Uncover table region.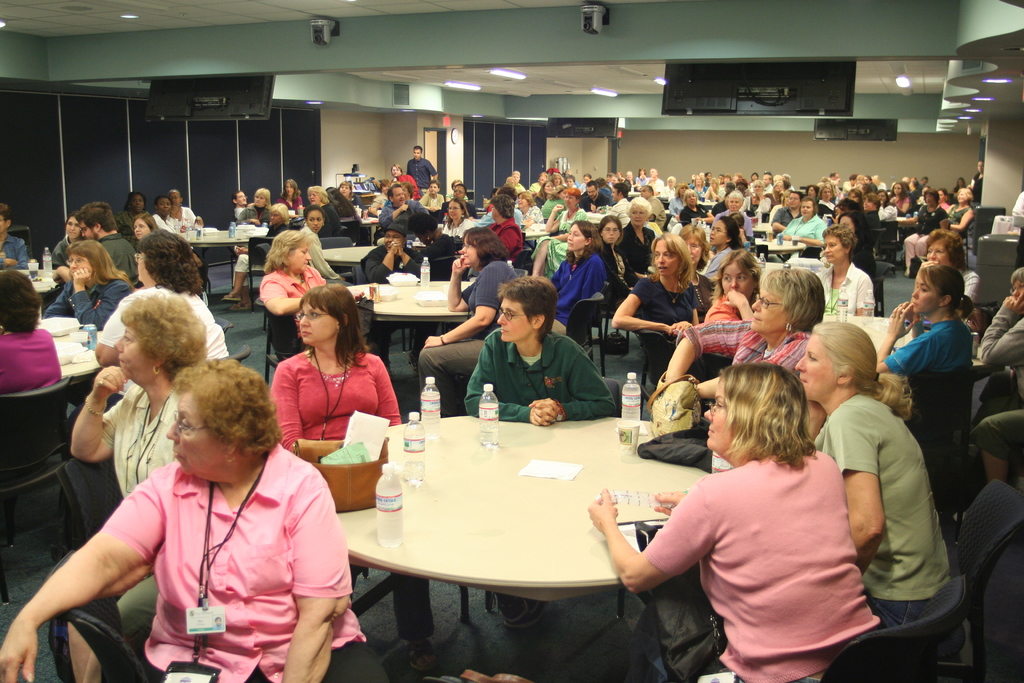
Uncovered: <bbox>345, 280, 475, 323</bbox>.
